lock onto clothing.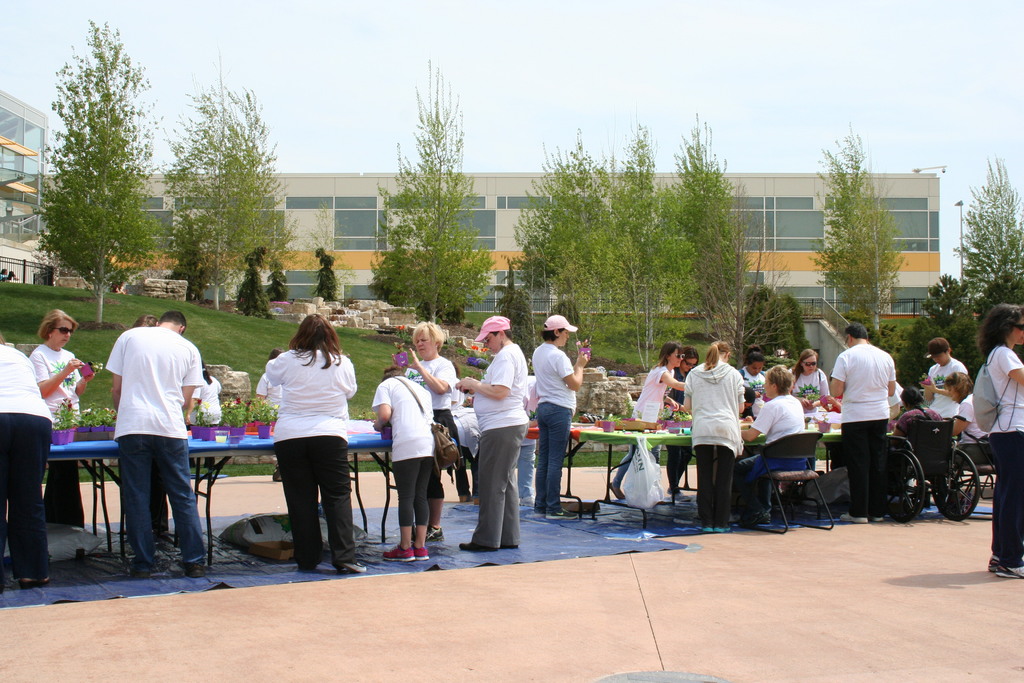
Locked: {"left": 681, "top": 356, "right": 748, "bottom": 522}.
